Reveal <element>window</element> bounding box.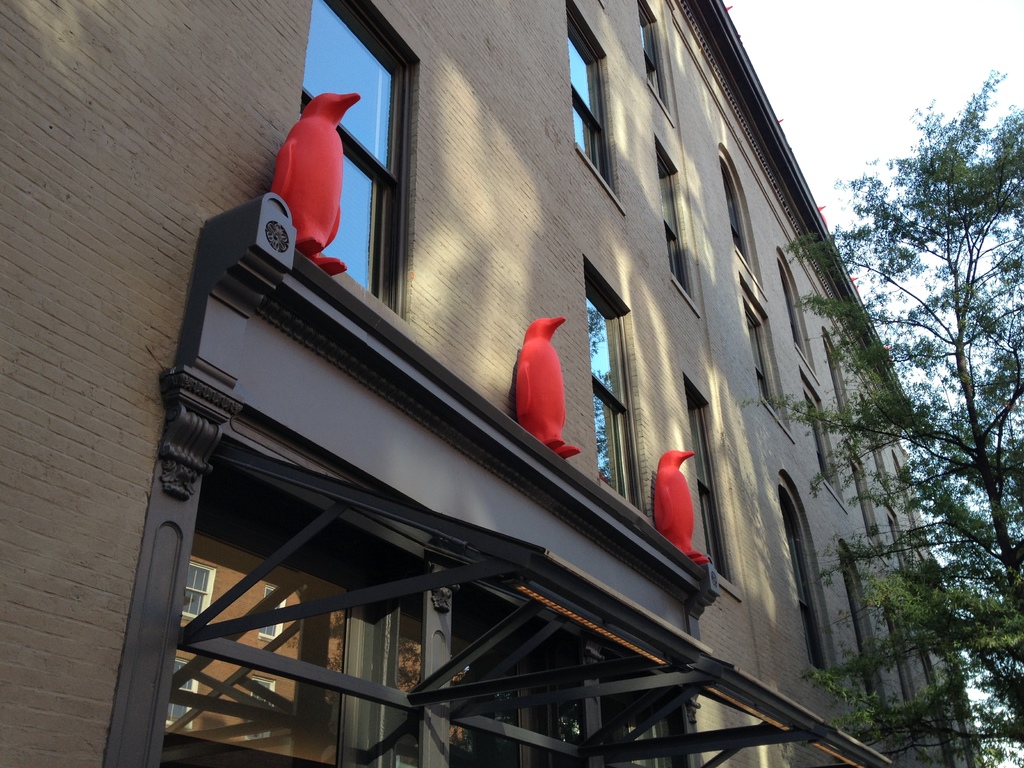
Revealed: 559 13 605 177.
